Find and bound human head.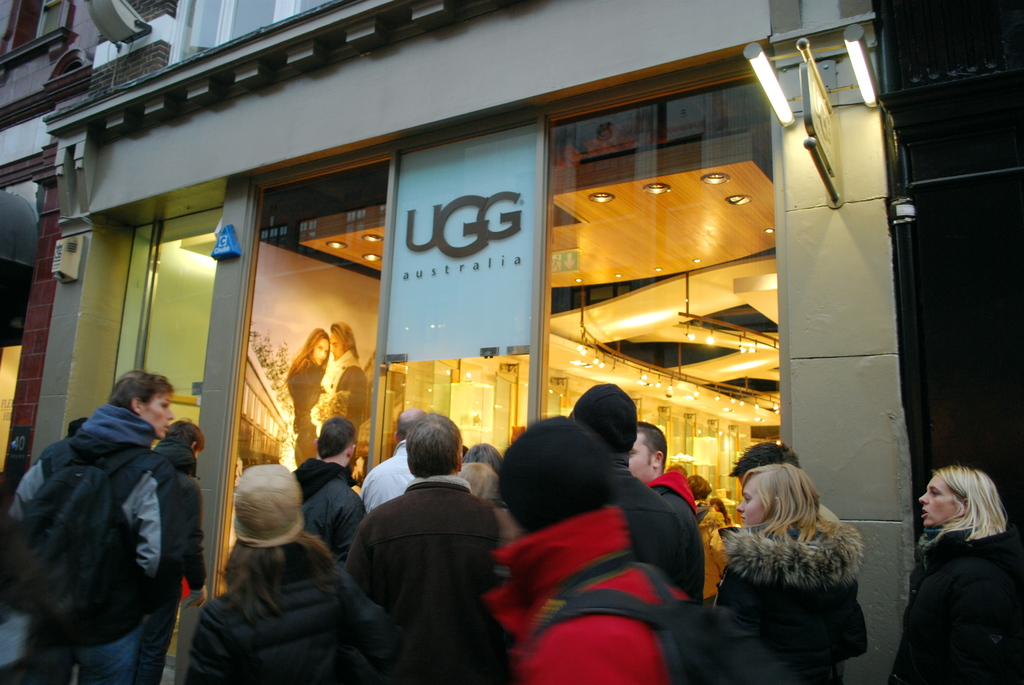
Bound: rect(408, 413, 463, 479).
